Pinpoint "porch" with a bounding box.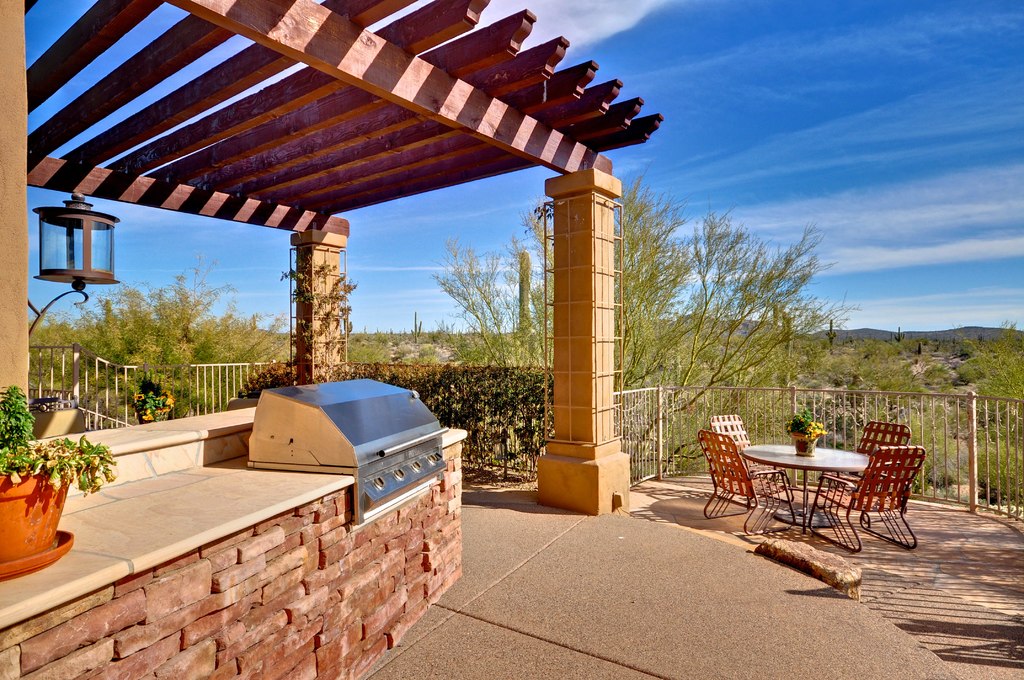
bbox=[0, 289, 1023, 679].
